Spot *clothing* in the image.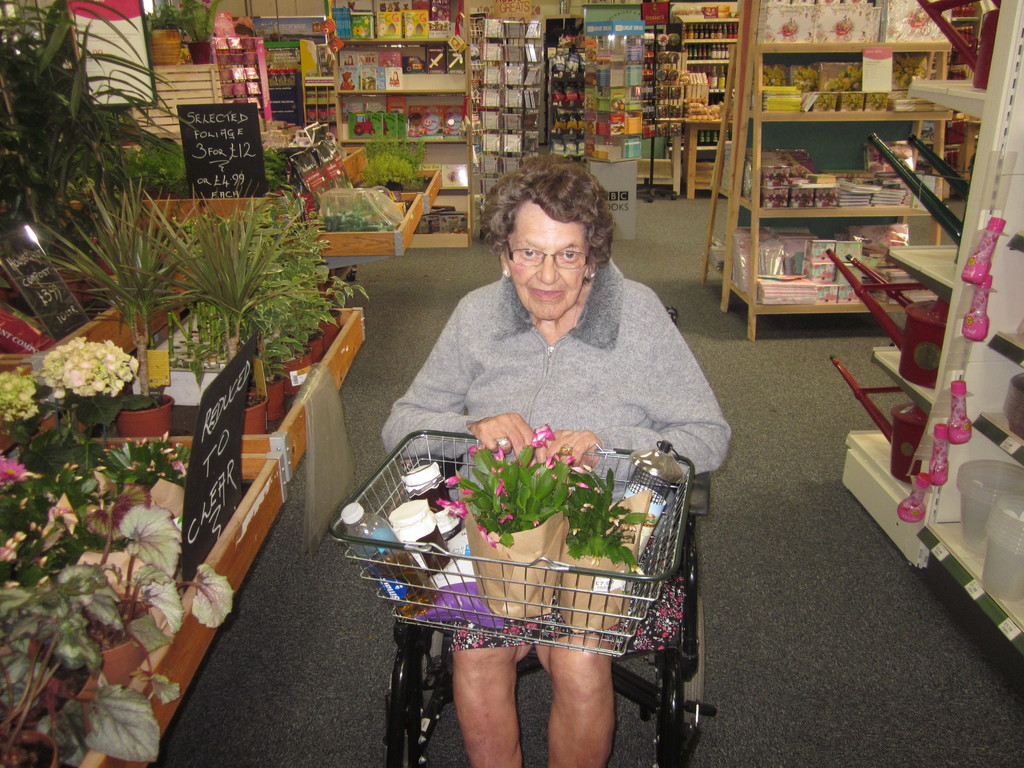
*clothing* found at [left=364, top=271, right=701, bottom=640].
